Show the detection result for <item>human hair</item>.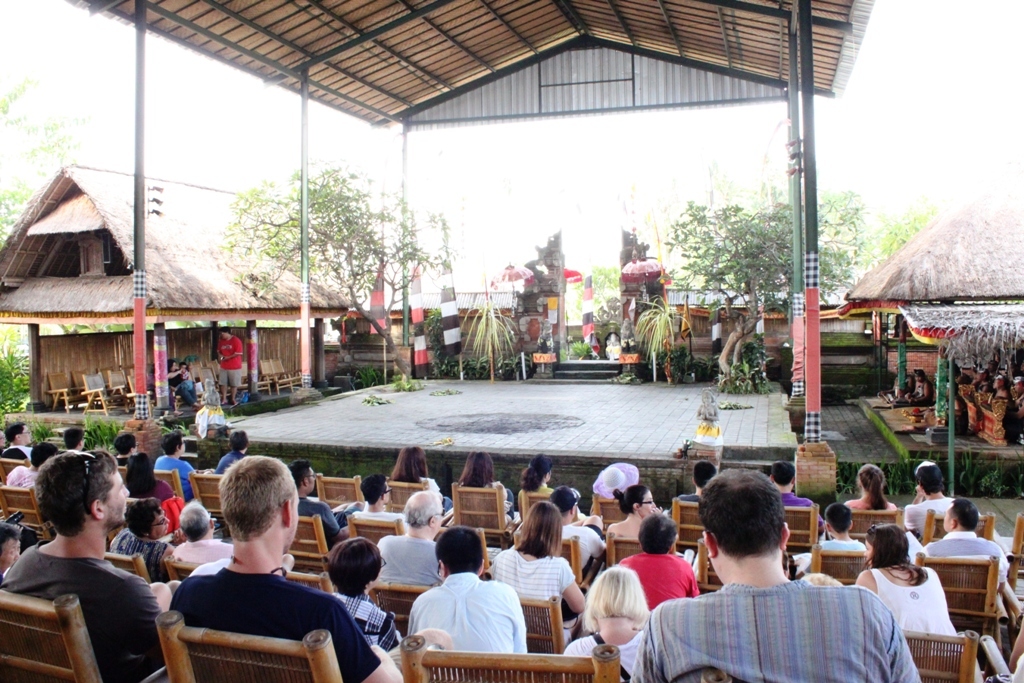
bbox=(614, 481, 650, 509).
